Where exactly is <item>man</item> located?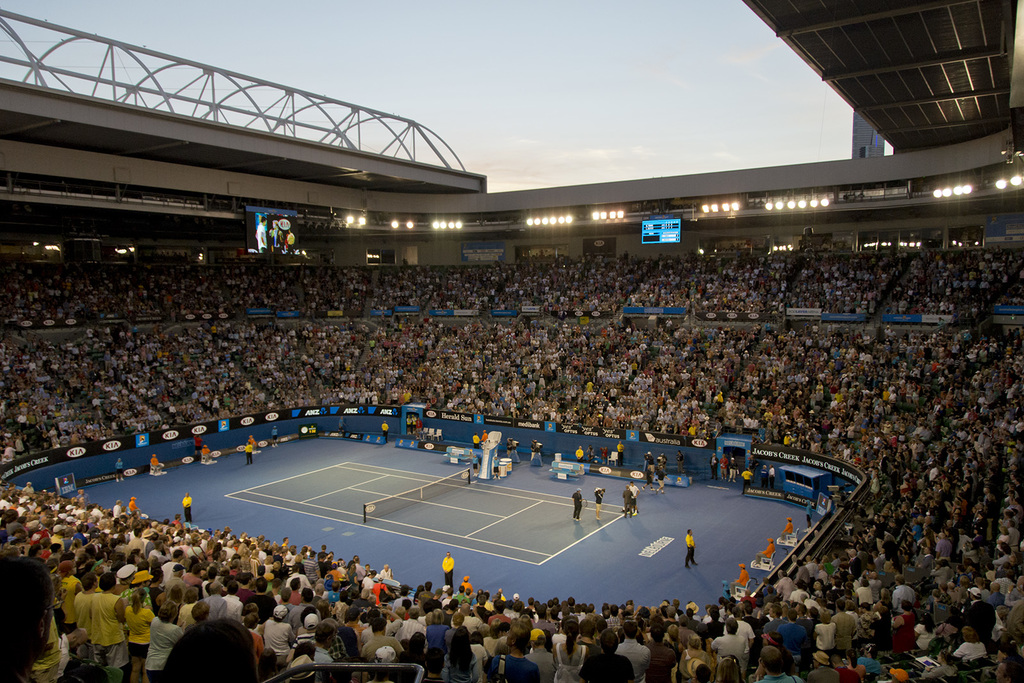
Its bounding box is [x1=685, y1=530, x2=697, y2=571].
